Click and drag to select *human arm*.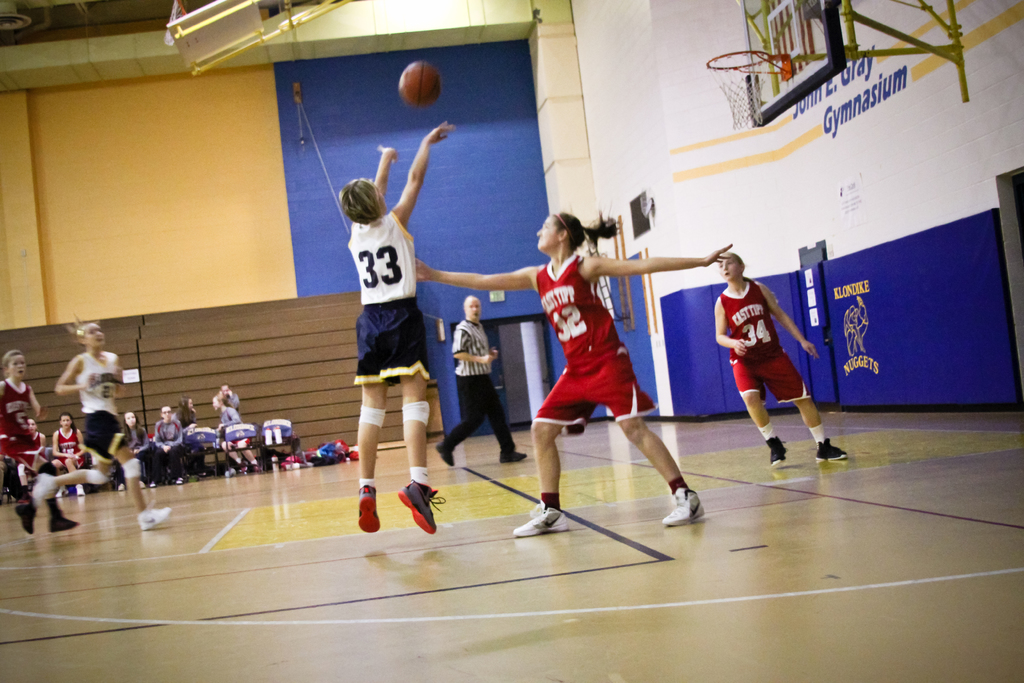
Selection: bbox=[135, 433, 143, 459].
